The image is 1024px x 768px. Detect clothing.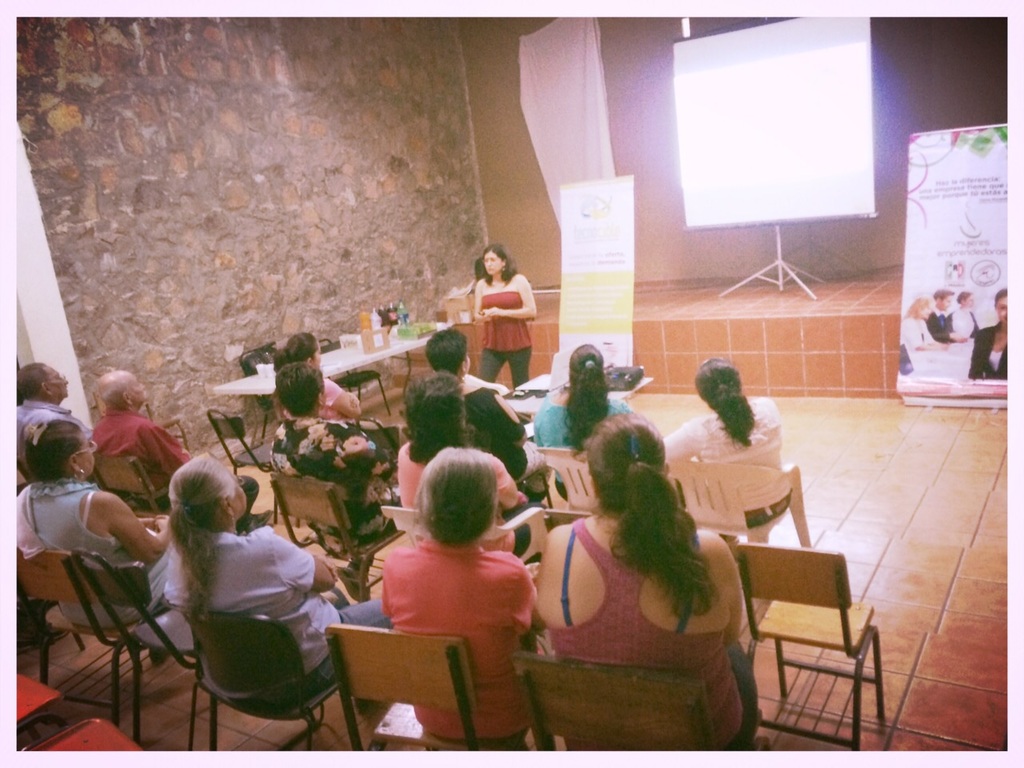
Detection: <bbox>378, 539, 535, 750</bbox>.
